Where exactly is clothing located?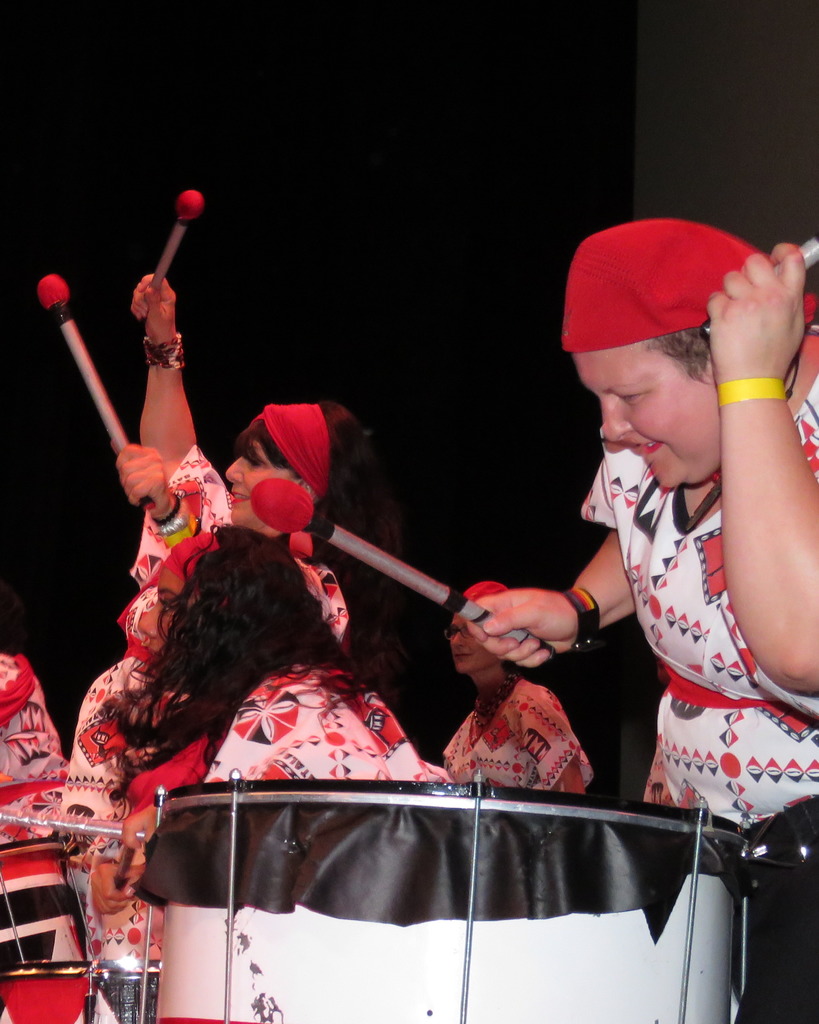
Its bounding box is x1=0 y1=648 x2=64 y2=850.
